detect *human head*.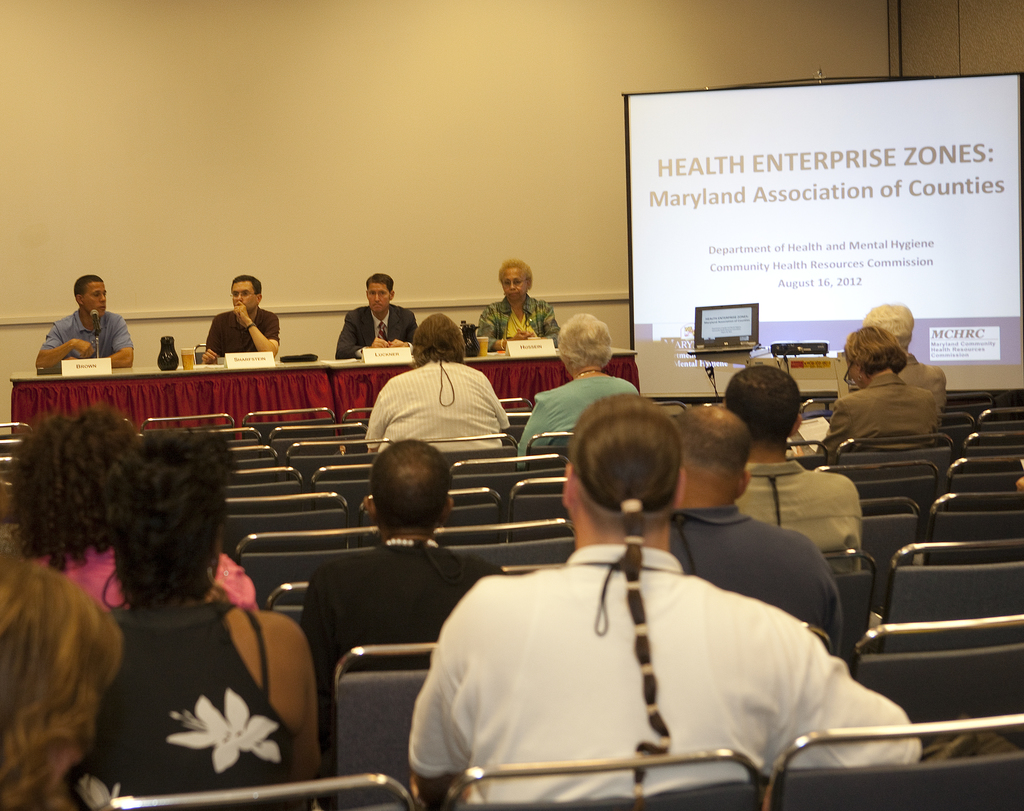
Detected at 10:408:136:546.
